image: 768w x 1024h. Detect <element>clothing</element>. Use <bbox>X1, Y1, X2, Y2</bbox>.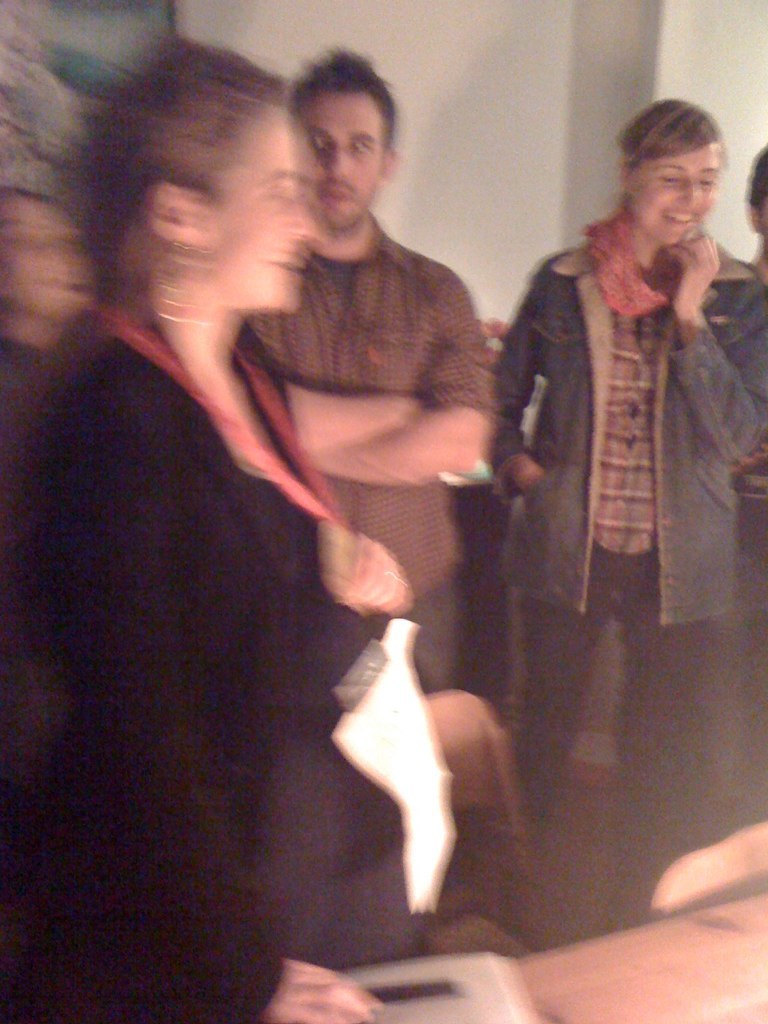
<bbox>730, 254, 767, 802</bbox>.
